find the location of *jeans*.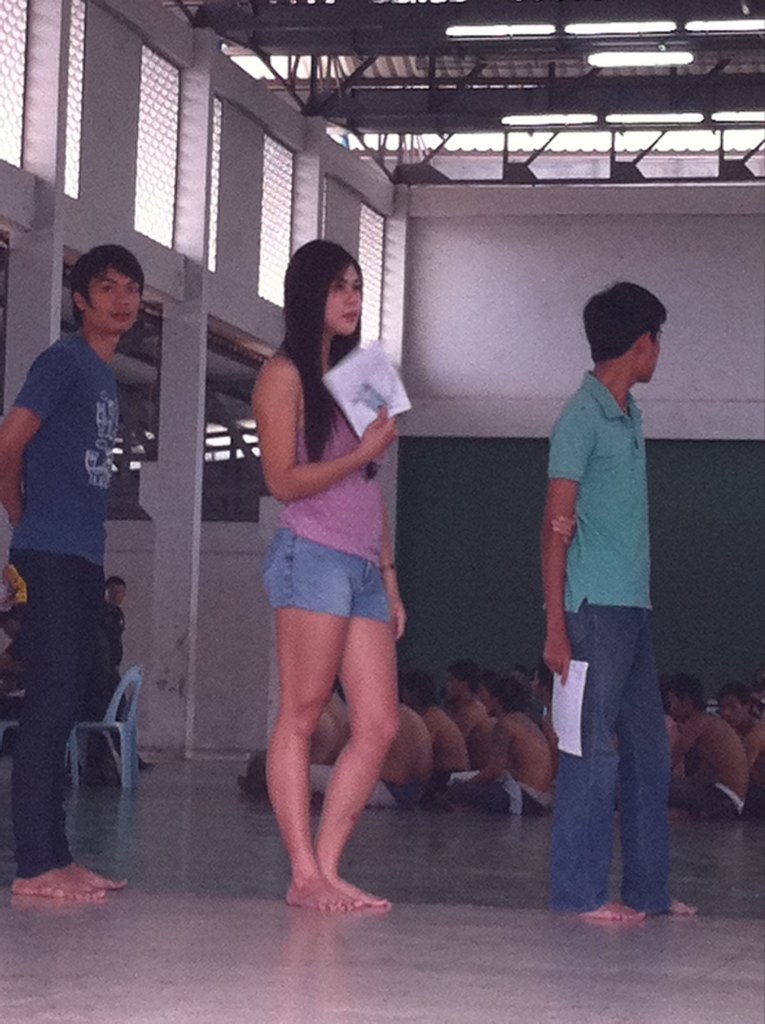
Location: [545, 597, 679, 929].
